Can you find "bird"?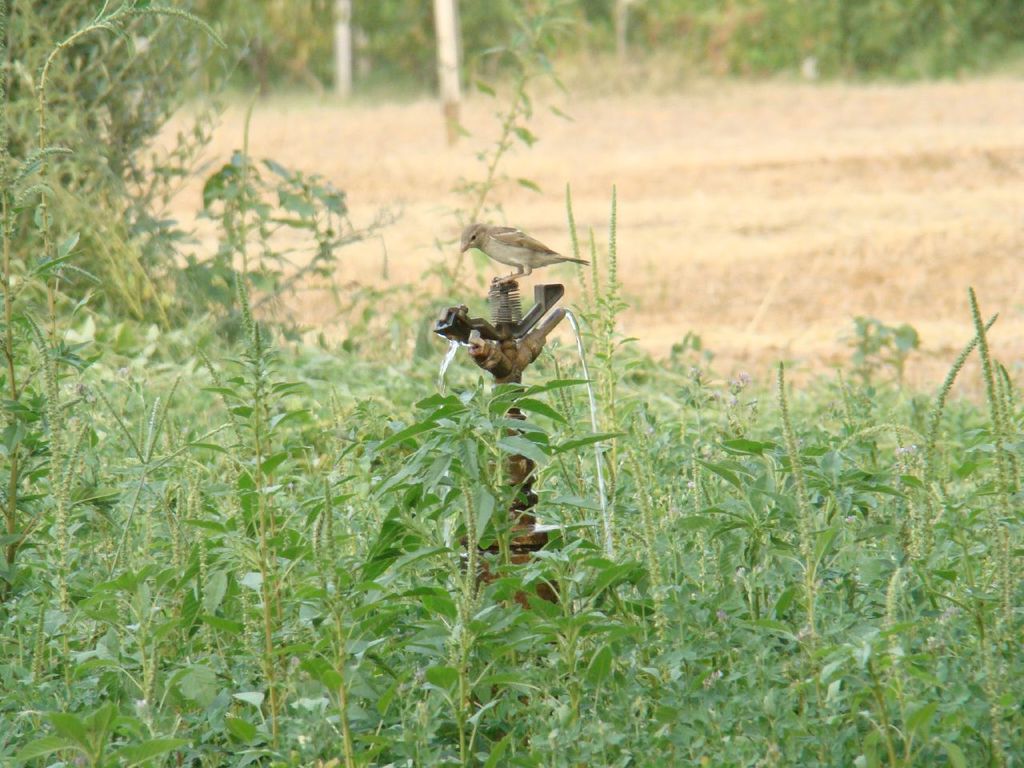
Yes, bounding box: <bbox>458, 219, 592, 286</bbox>.
